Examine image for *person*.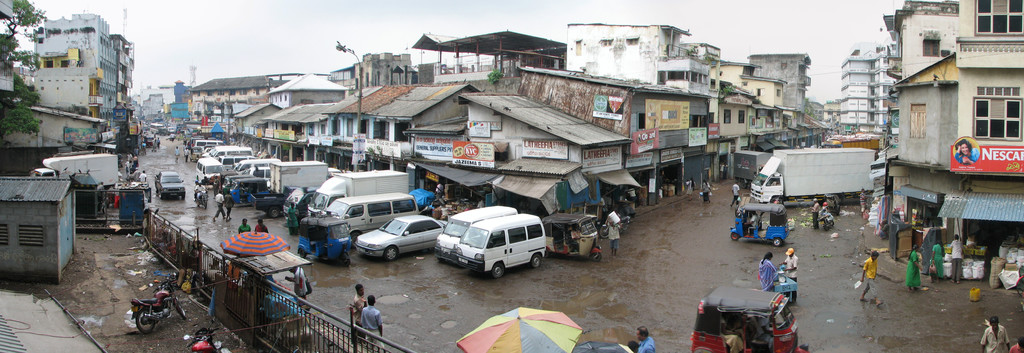
Examination result: [left=604, top=216, right=623, bottom=256].
